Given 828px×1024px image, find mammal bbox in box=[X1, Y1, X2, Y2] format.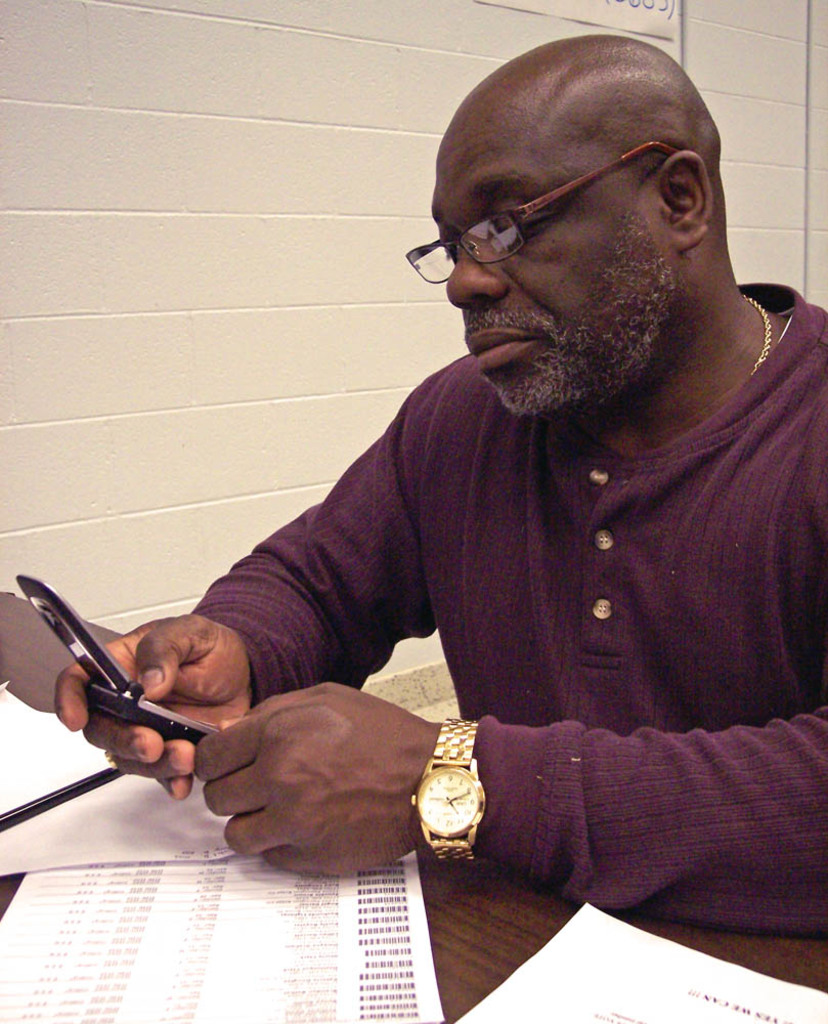
box=[83, 74, 827, 914].
